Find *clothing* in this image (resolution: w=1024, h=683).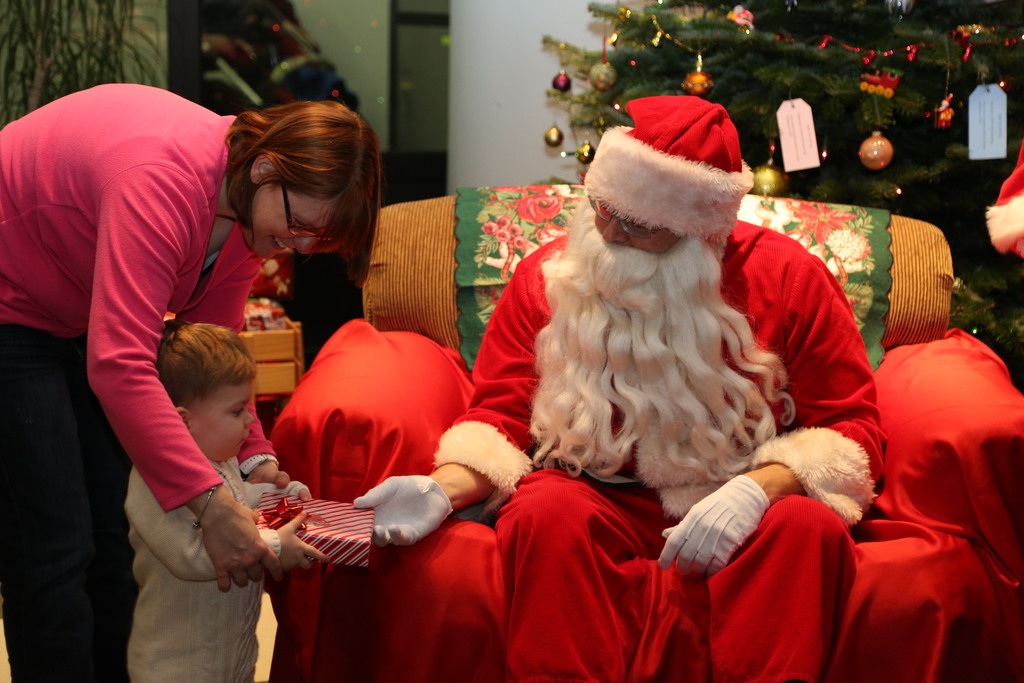
{"left": 974, "top": 155, "right": 1023, "bottom": 252}.
